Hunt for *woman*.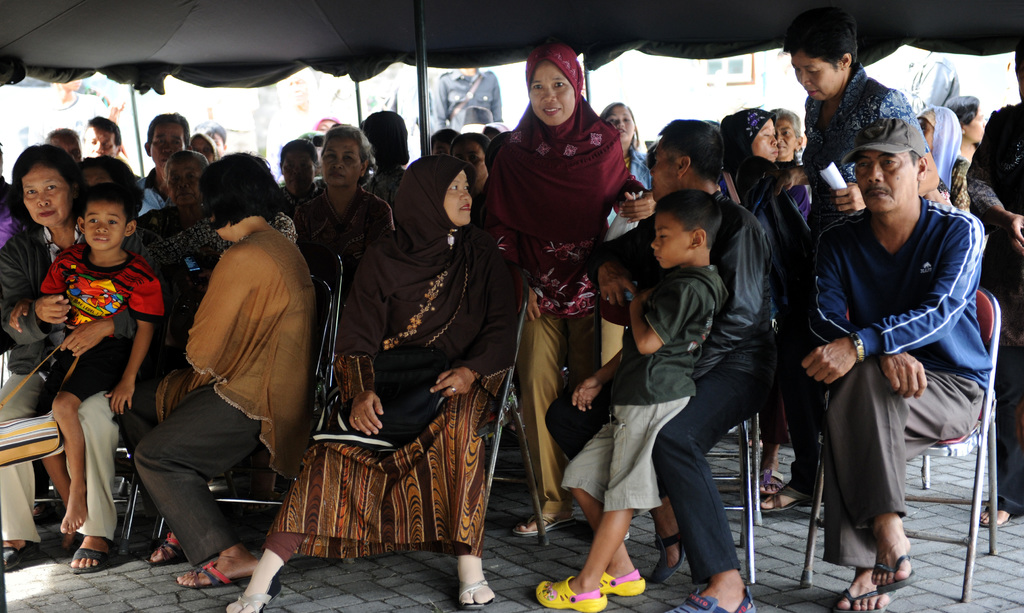
Hunted down at [x1=771, y1=106, x2=801, y2=163].
